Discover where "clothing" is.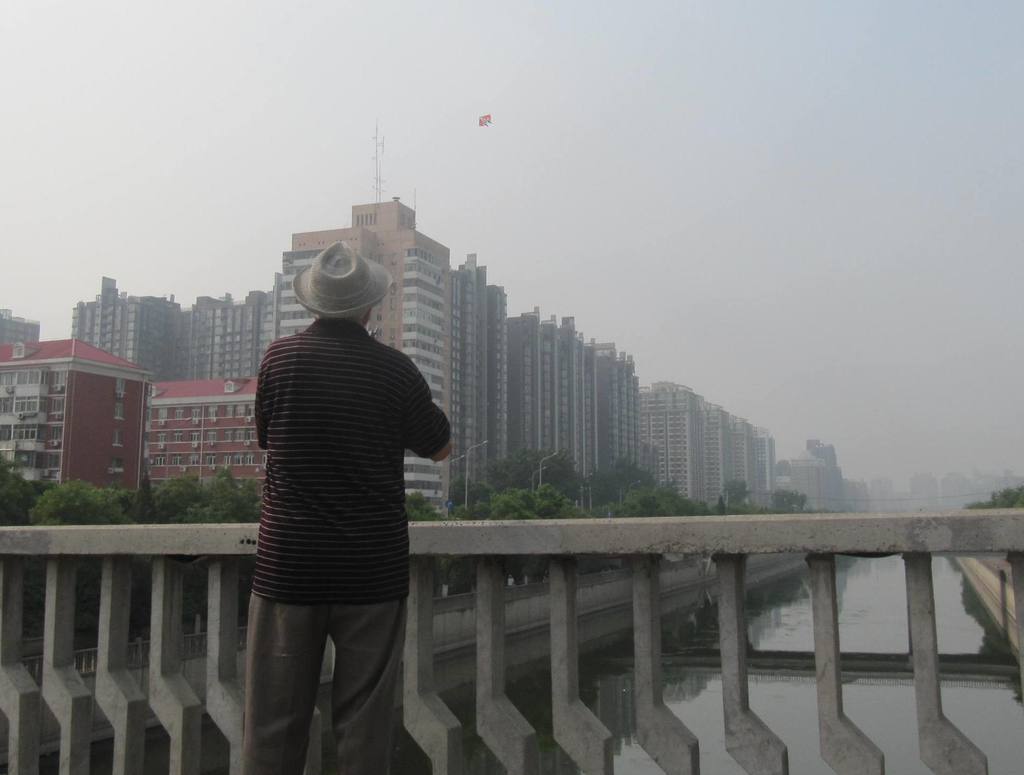
Discovered at box=[223, 337, 441, 616].
